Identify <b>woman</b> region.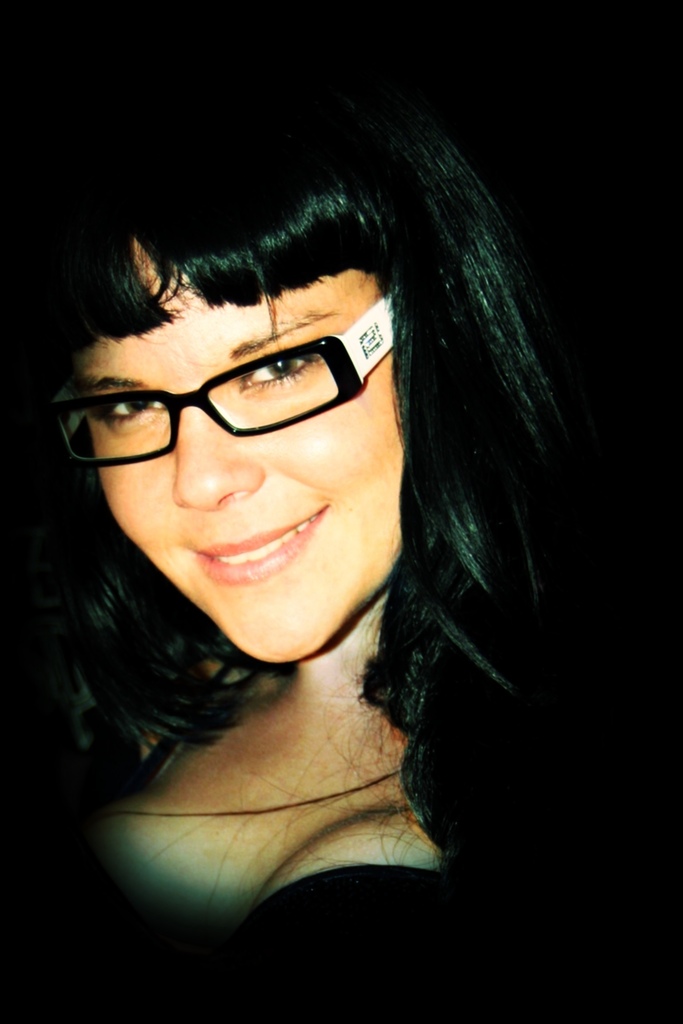
Region: rect(13, 111, 618, 961).
